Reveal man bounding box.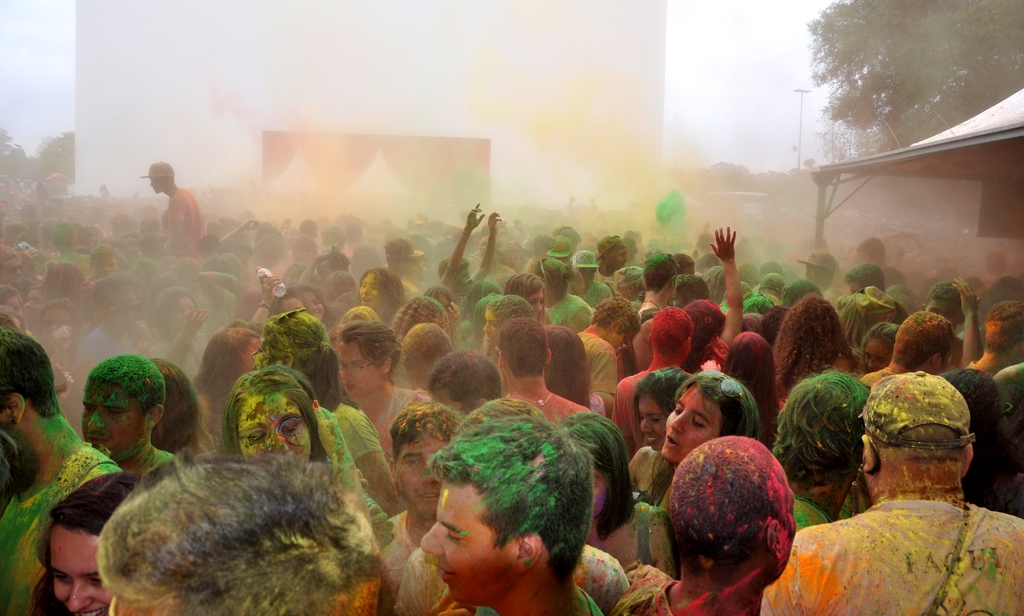
Revealed: <bbox>616, 430, 801, 615</bbox>.
